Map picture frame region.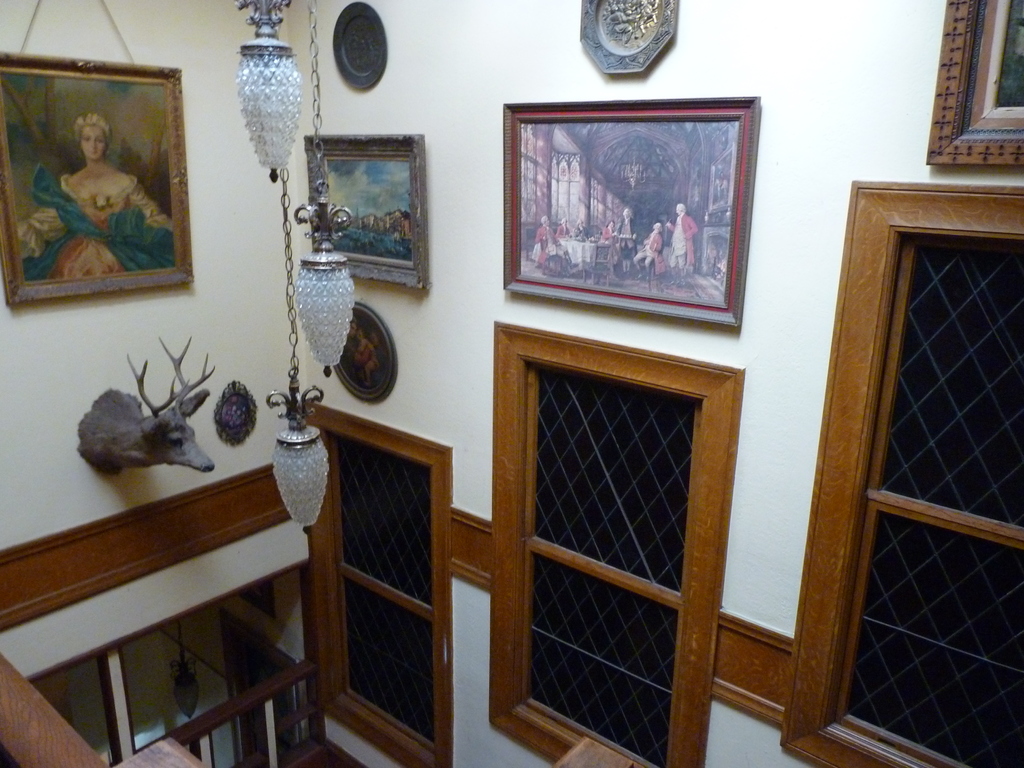
Mapped to 330:301:397:406.
